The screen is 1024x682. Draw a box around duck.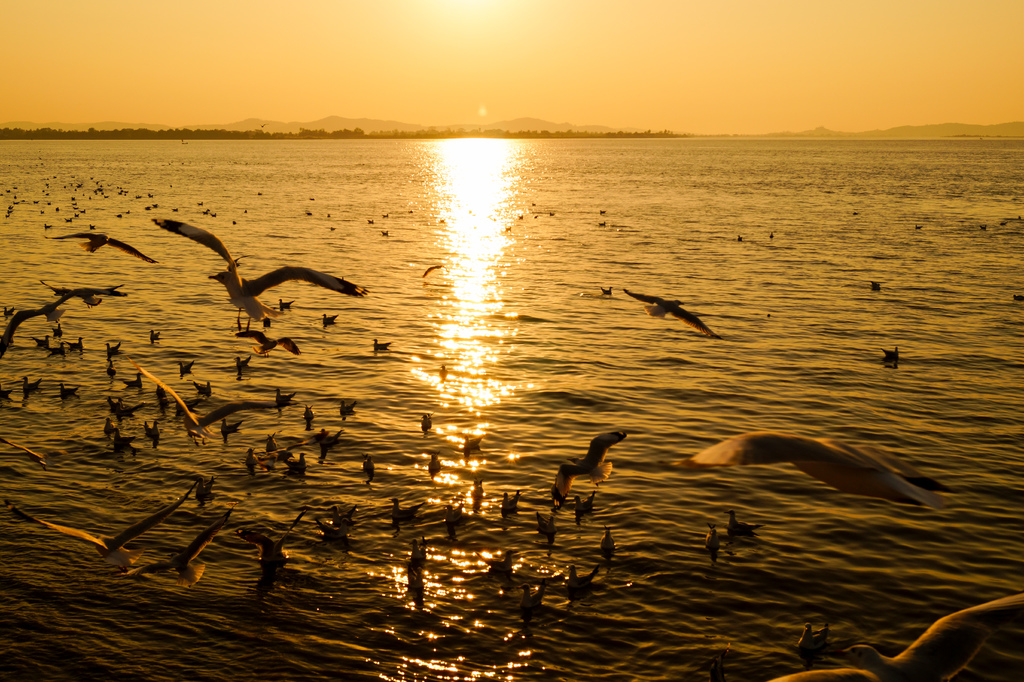
[536,515,554,527].
